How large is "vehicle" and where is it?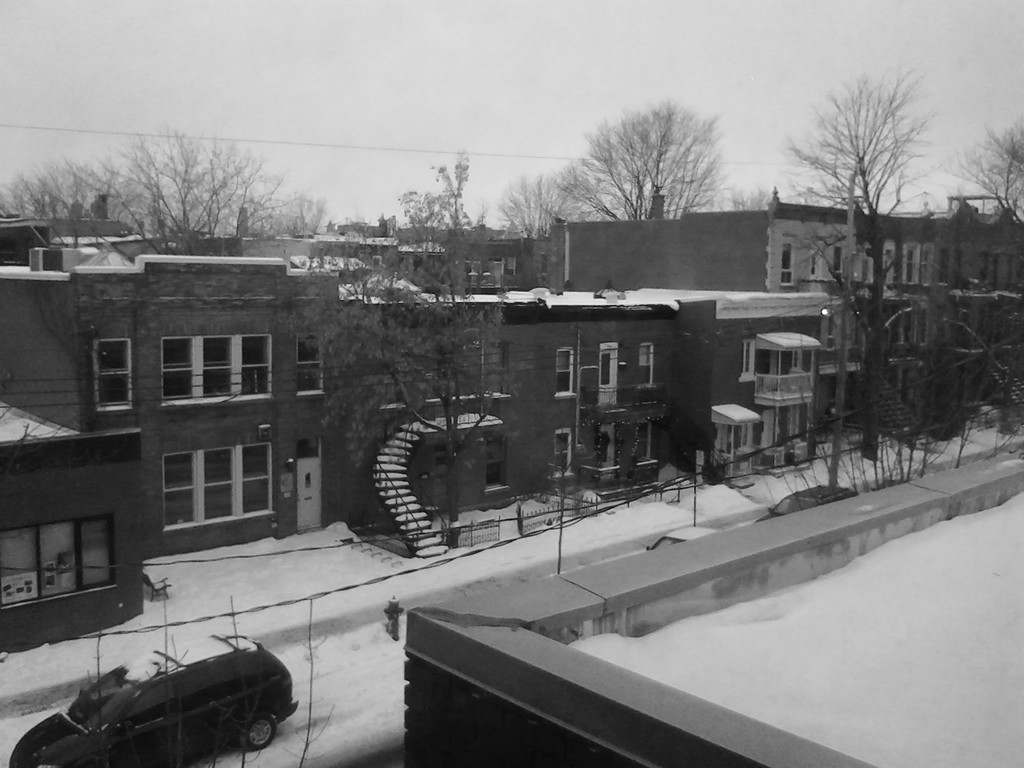
Bounding box: 753:482:861:522.
